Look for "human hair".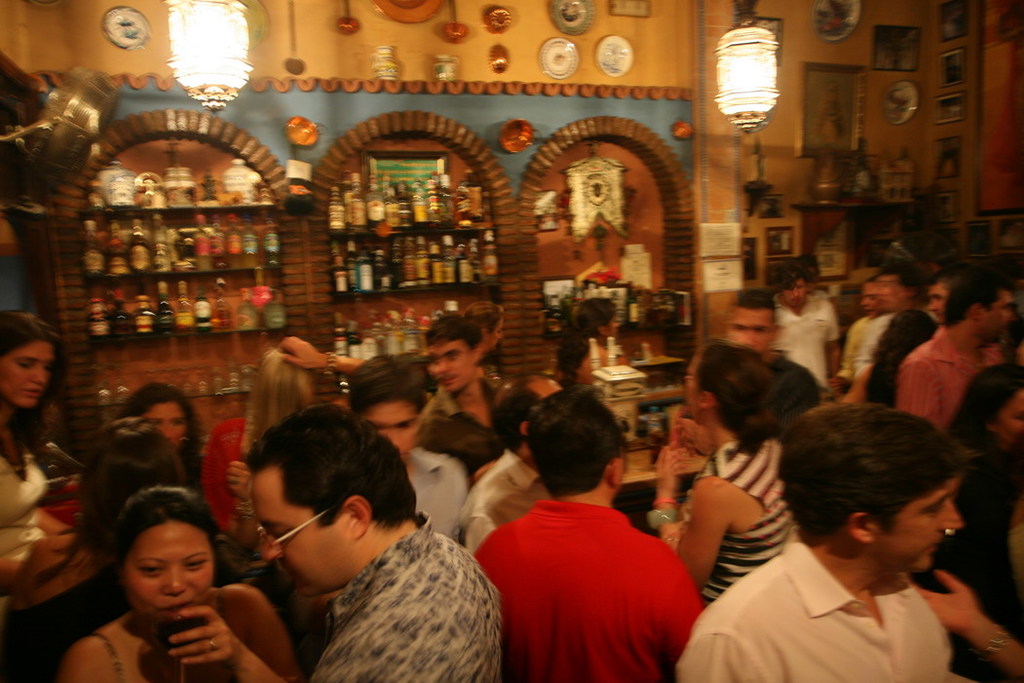
Found: box=[57, 418, 194, 576].
